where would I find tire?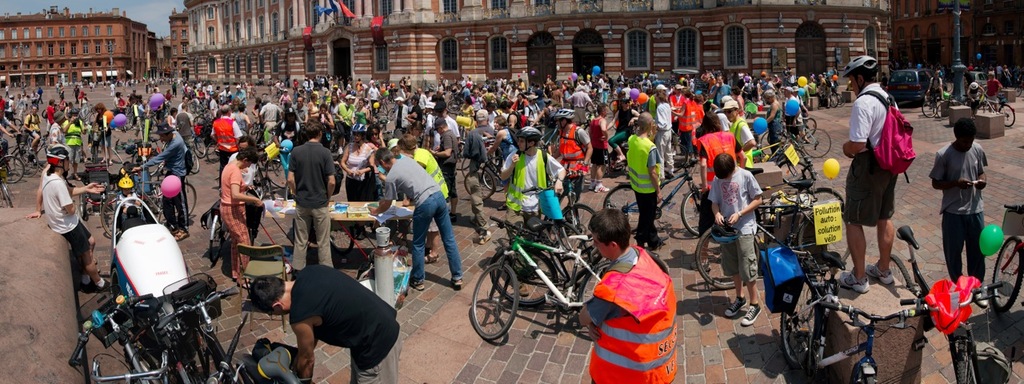
At rect(602, 183, 641, 234).
